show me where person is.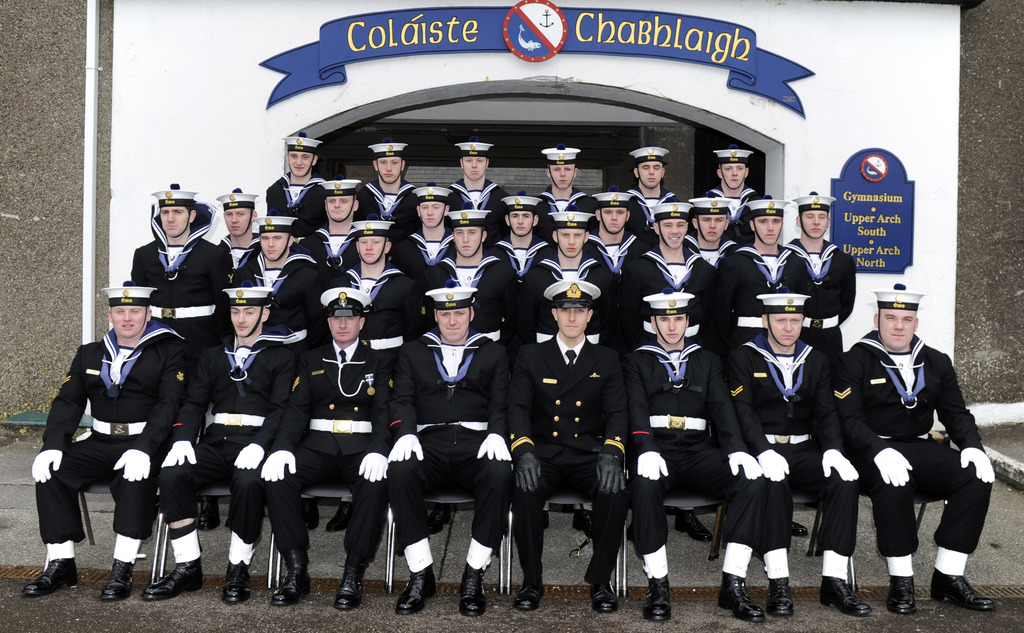
person is at (207,189,265,296).
